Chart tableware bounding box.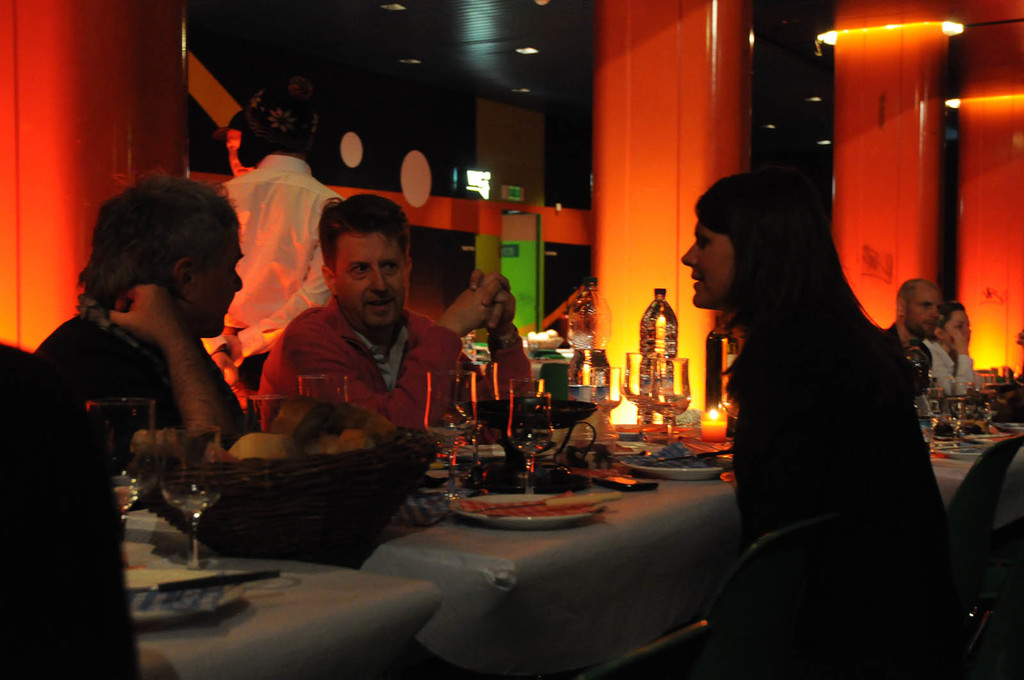
Charted: [left=424, top=363, right=481, bottom=491].
